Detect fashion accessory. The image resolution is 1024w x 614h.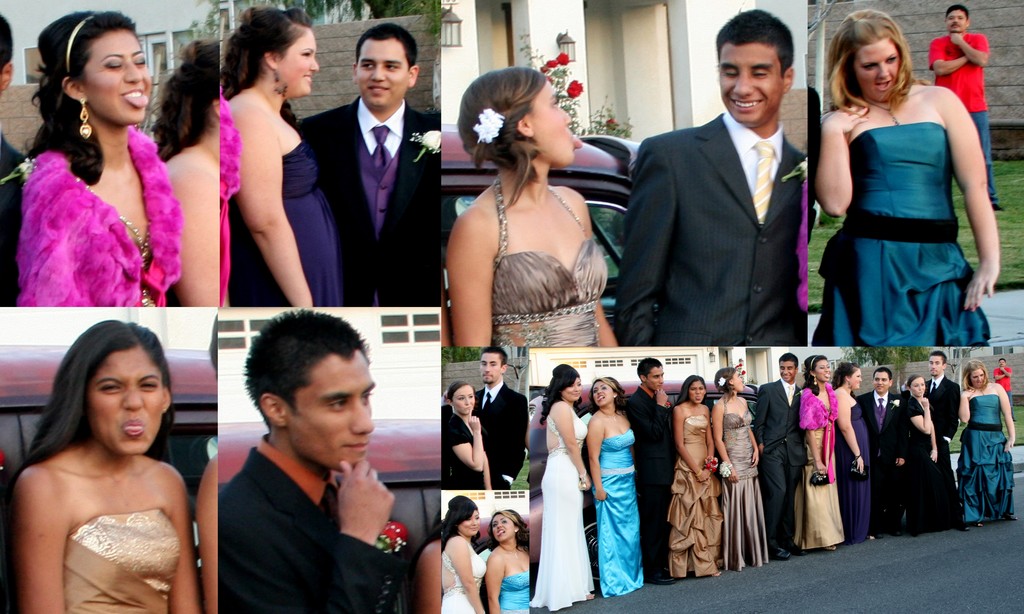
(470, 105, 509, 148).
